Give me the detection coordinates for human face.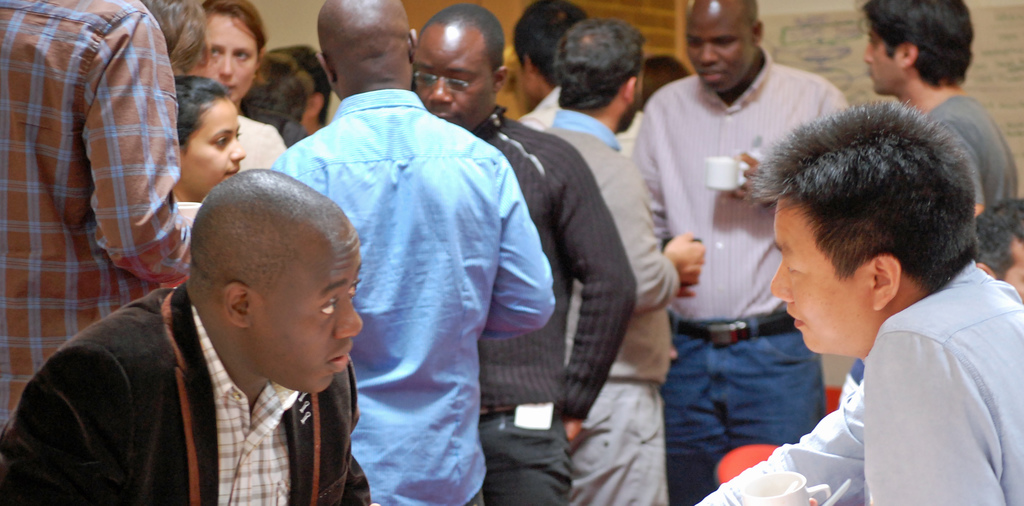
locate(191, 16, 257, 99).
